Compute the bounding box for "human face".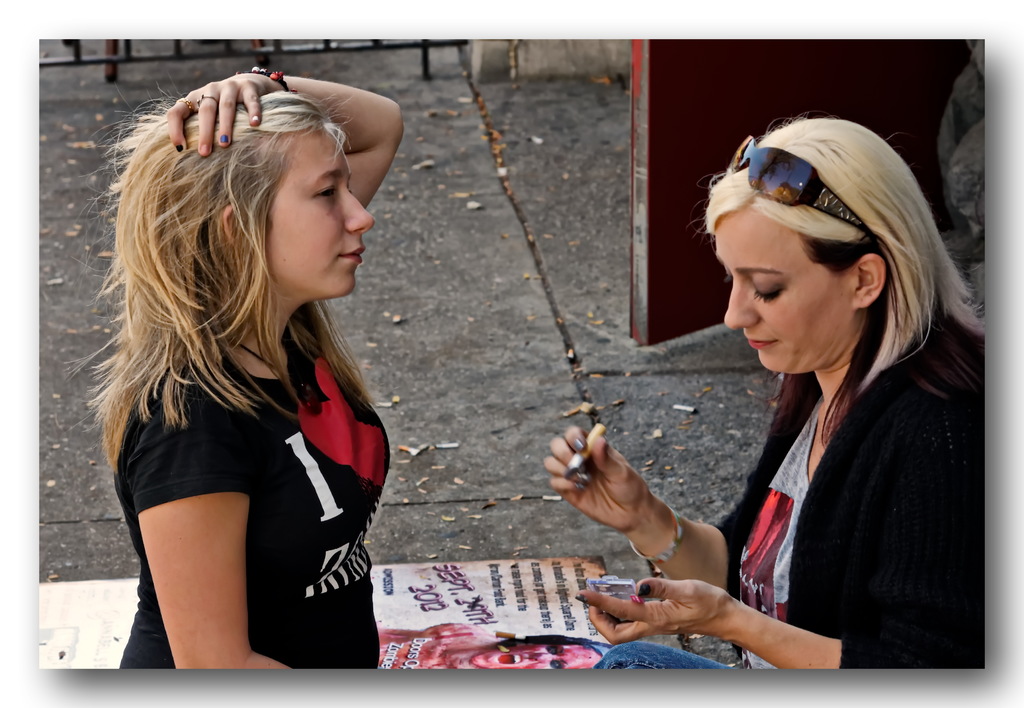
detection(239, 129, 376, 298).
